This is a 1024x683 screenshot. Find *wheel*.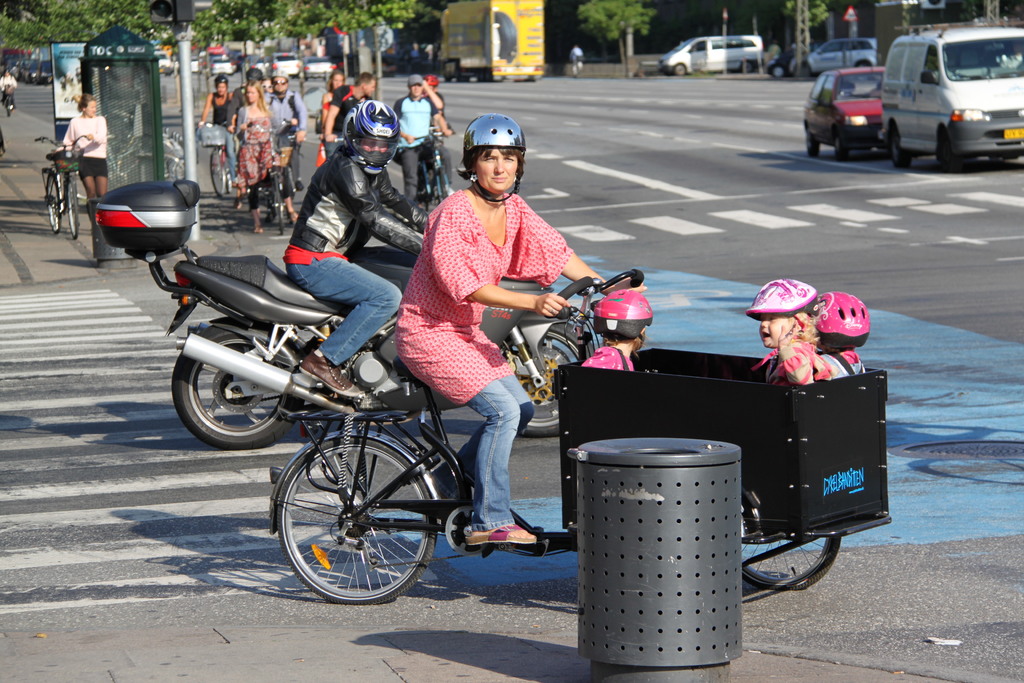
Bounding box: [211,148,222,197].
